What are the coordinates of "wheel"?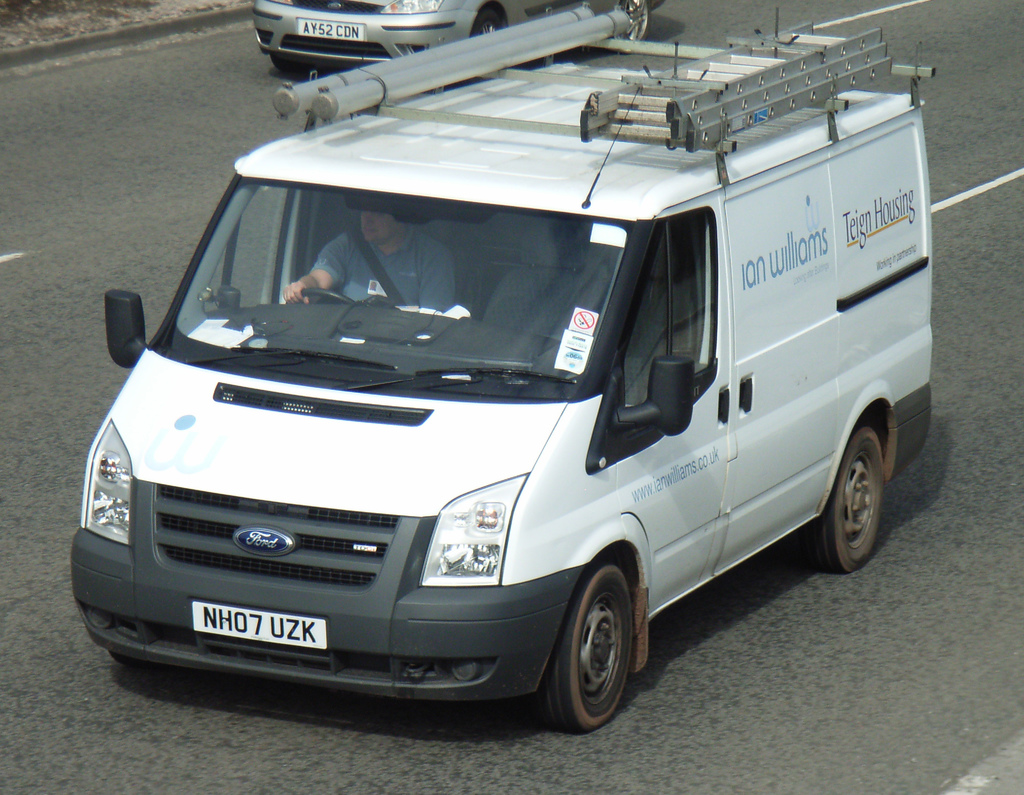
[532, 556, 644, 730].
